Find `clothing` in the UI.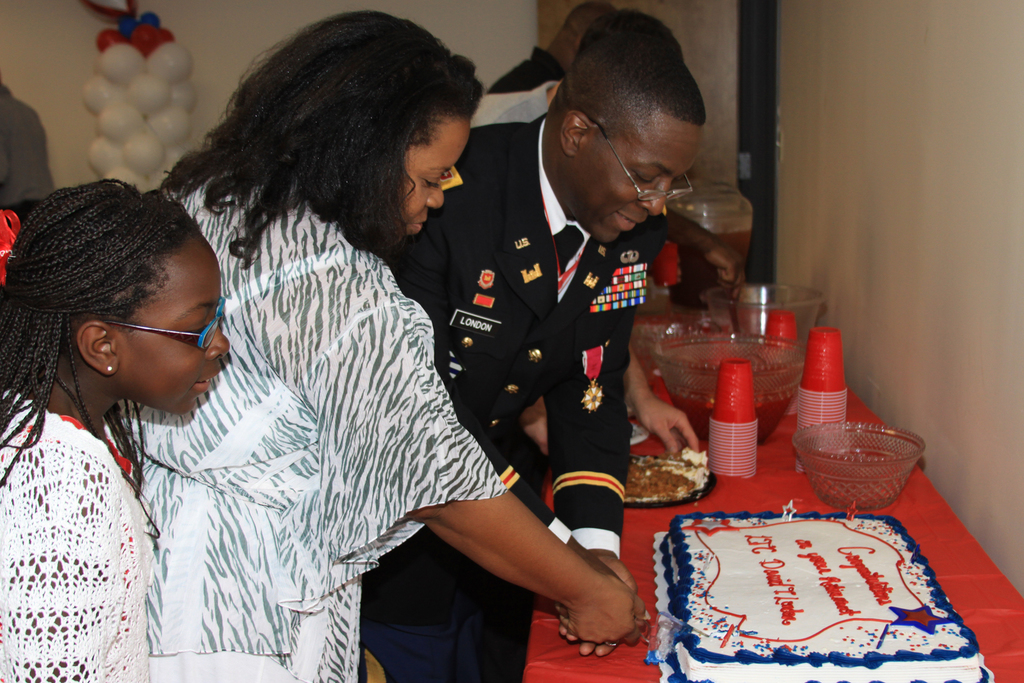
UI element at 0, 381, 163, 682.
